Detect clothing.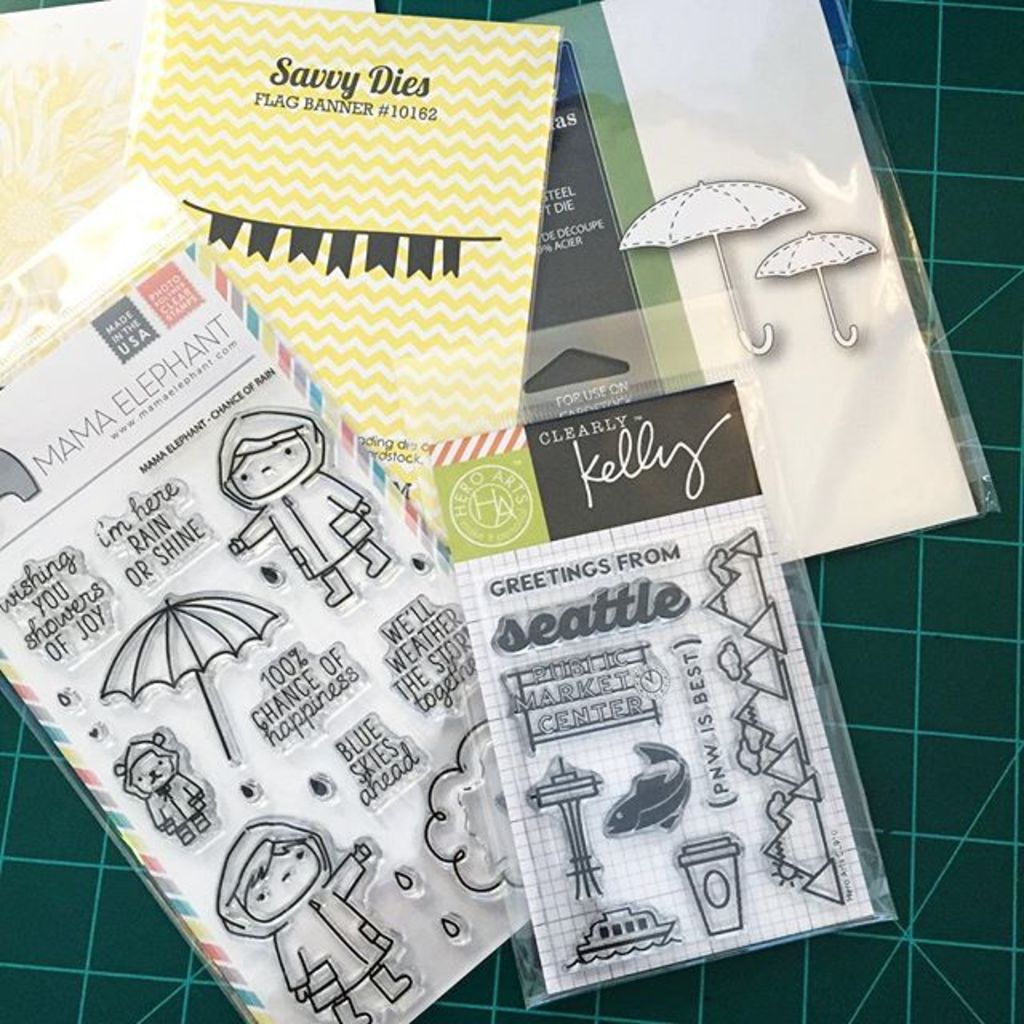
Detected at 213/816/392/1010.
